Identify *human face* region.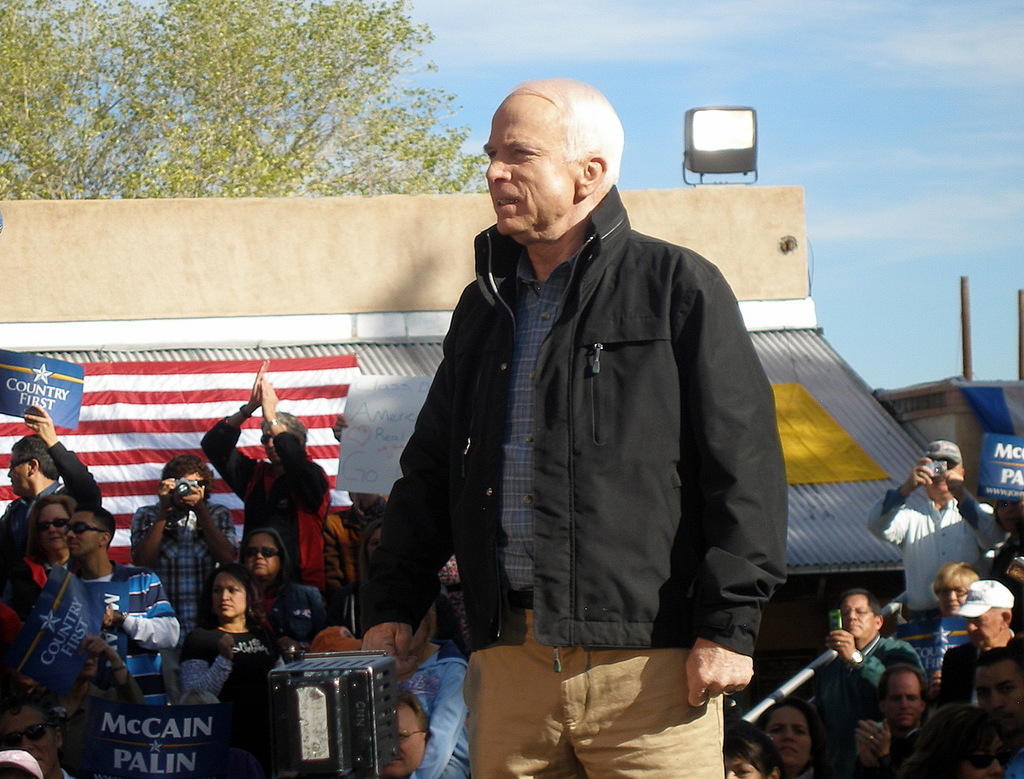
Region: box(262, 431, 281, 461).
